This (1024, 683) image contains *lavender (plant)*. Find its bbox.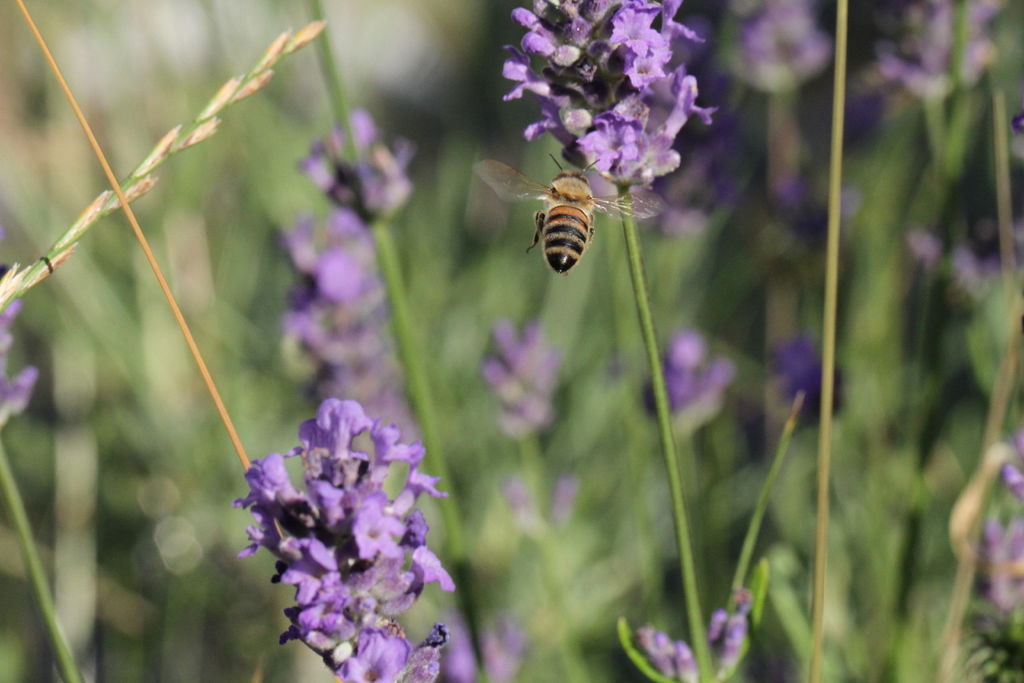
200/365/479/682.
